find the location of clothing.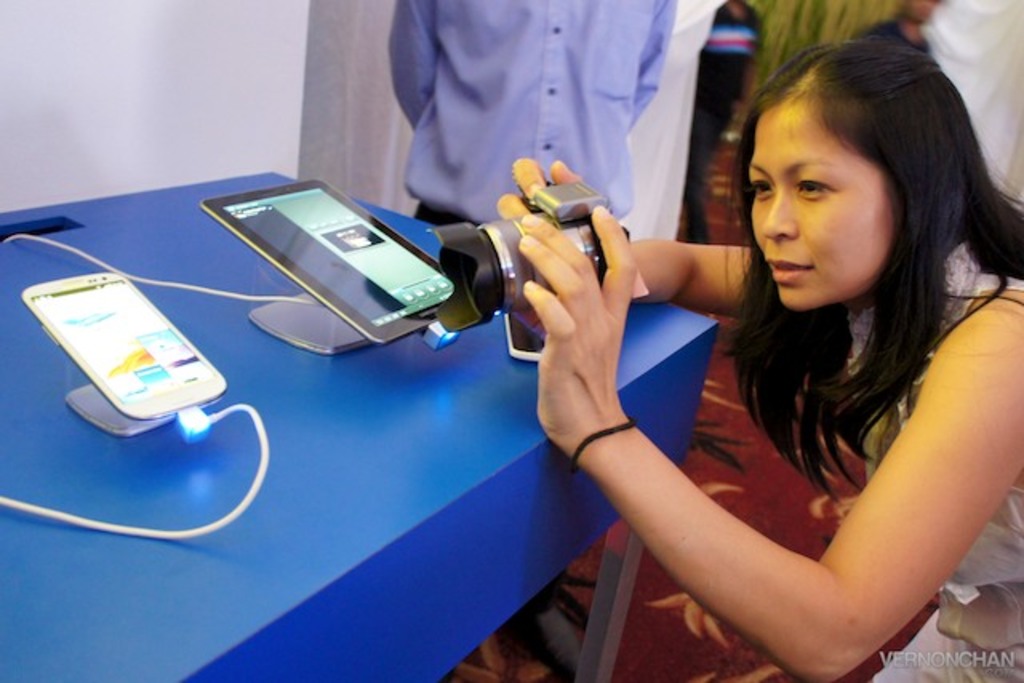
Location: detection(373, 0, 674, 230).
